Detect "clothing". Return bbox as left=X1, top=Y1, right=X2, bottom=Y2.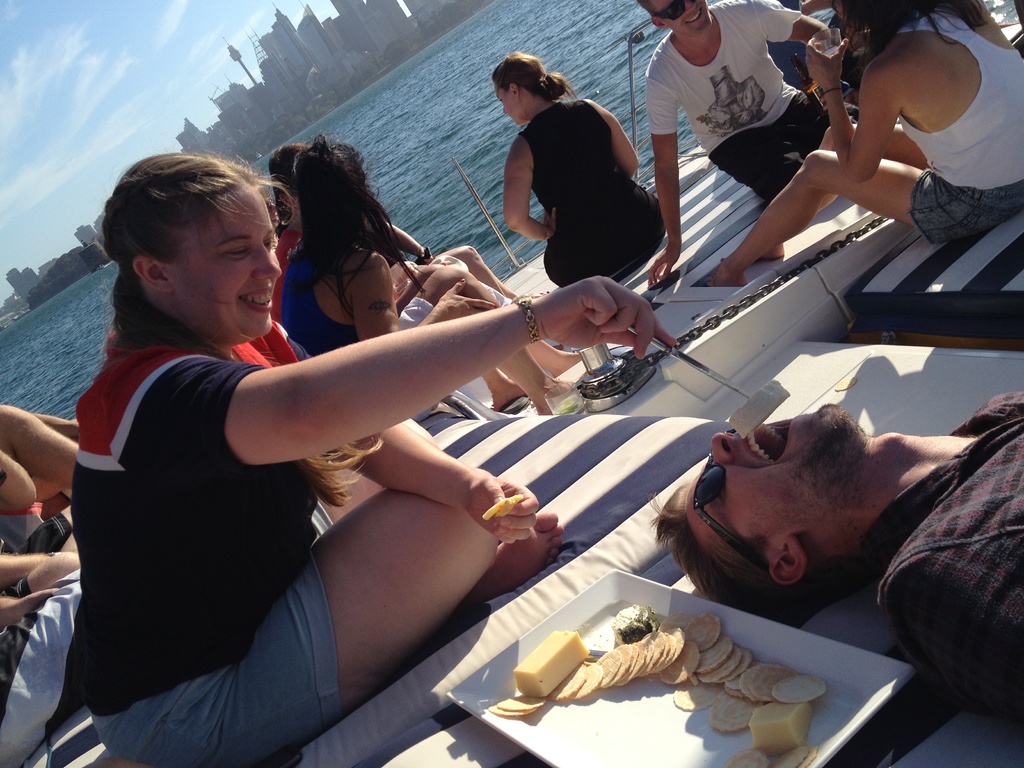
left=649, top=0, right=835, bottom=203.
